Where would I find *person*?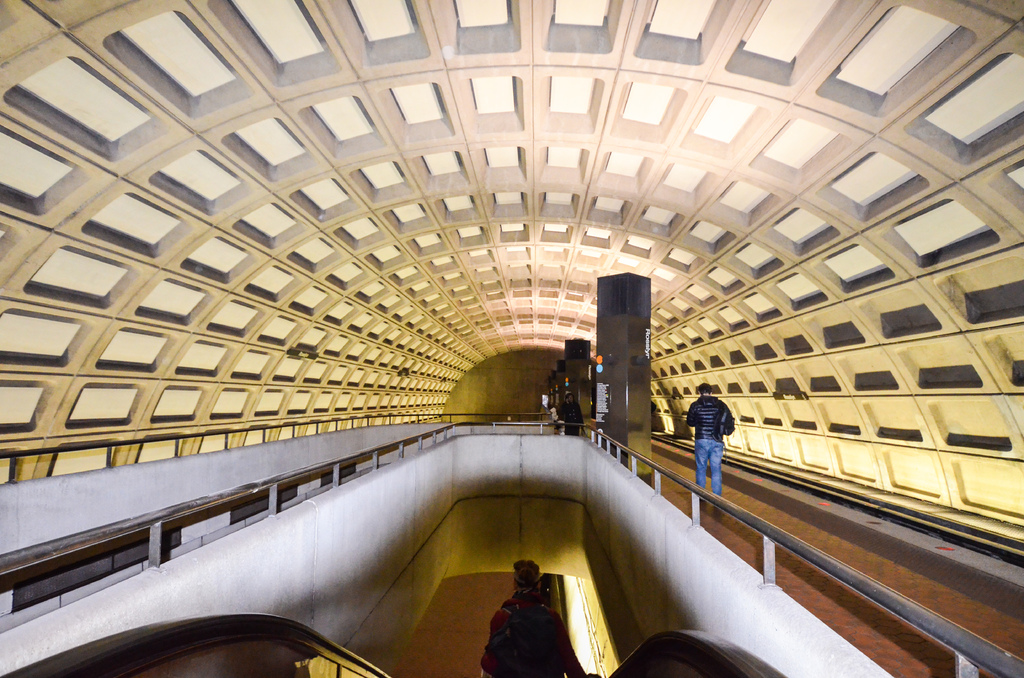
At 551 407 561 421.
